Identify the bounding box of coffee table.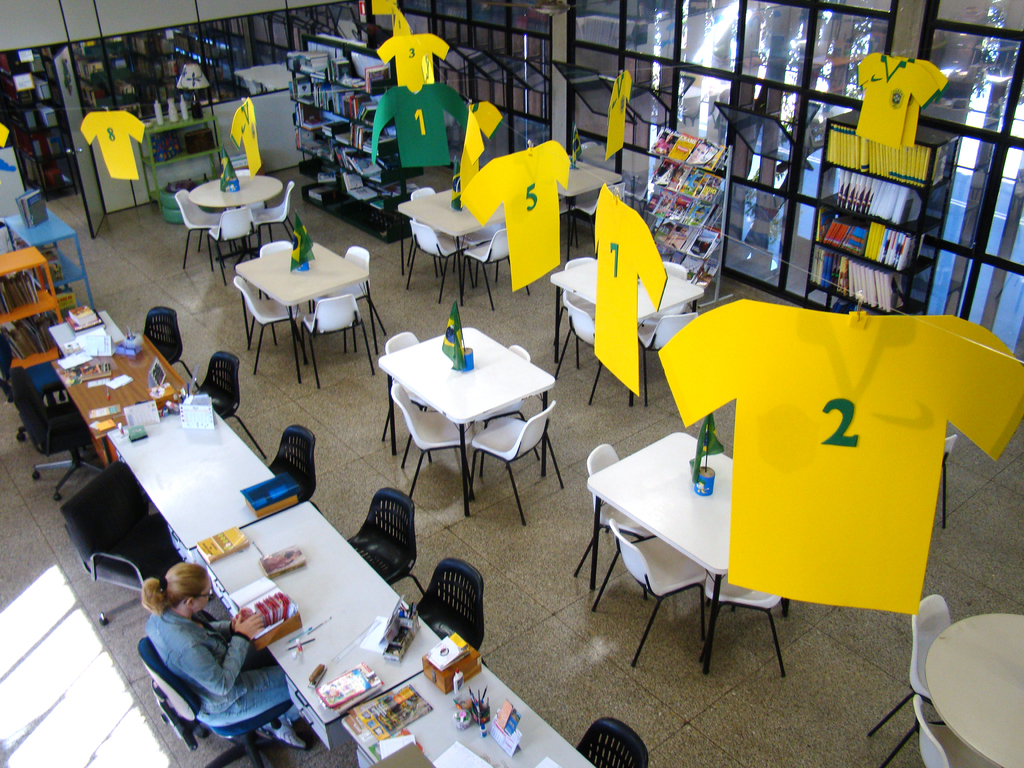
47/340/193/467.
